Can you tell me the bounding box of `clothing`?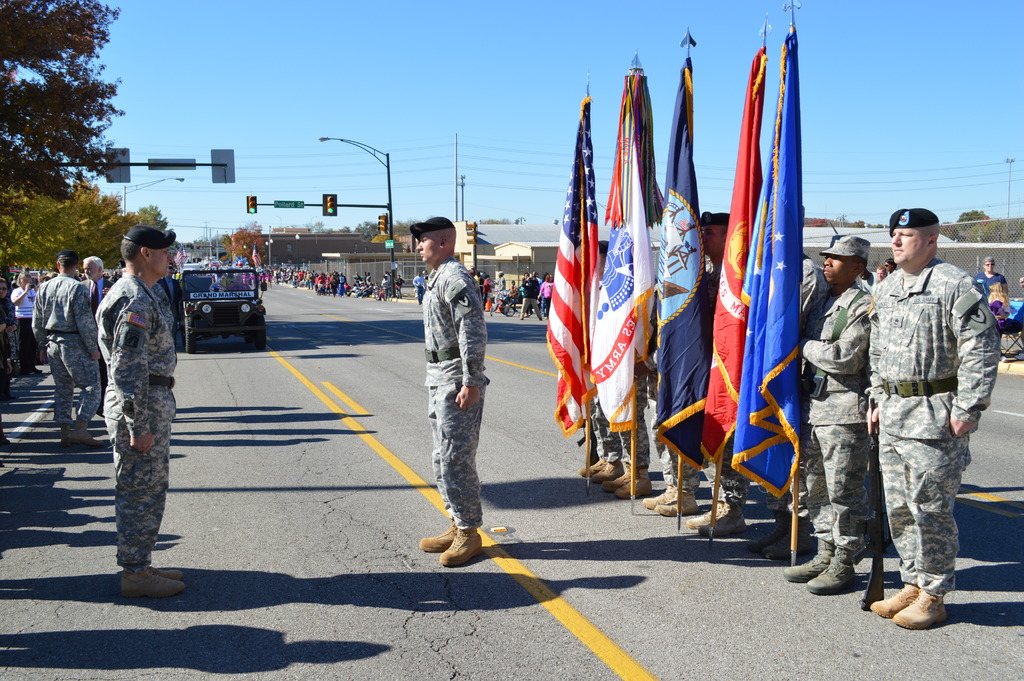
(left=540, top=279, right=552, bottom=311).
